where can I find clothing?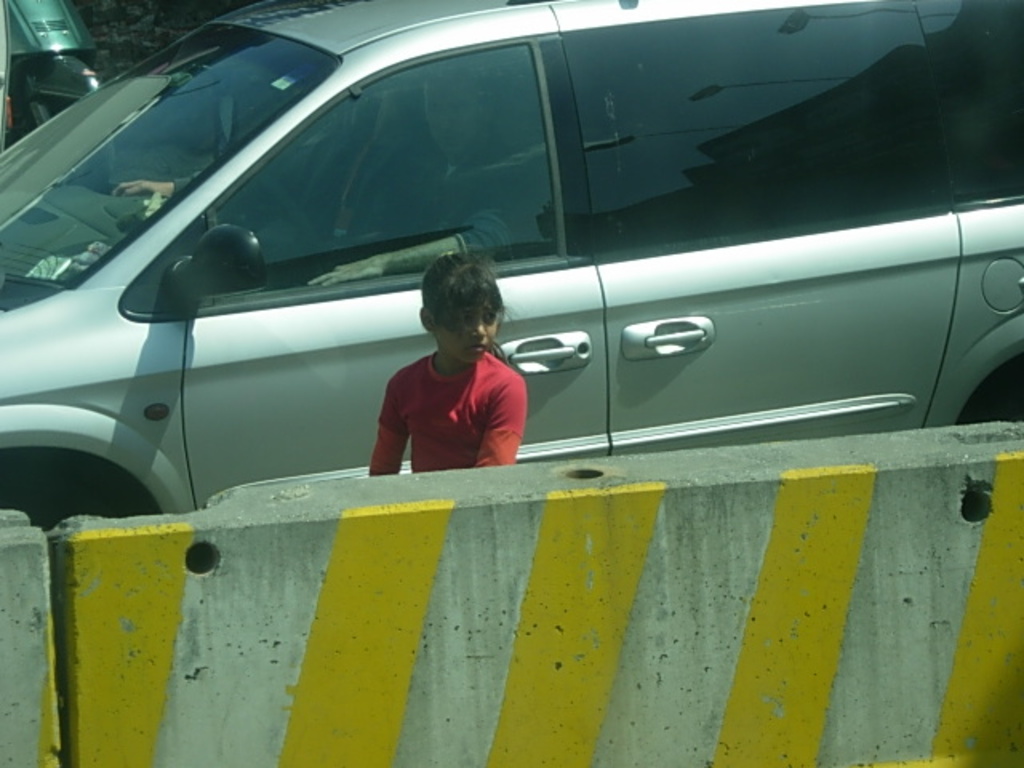
You can find it at x1=370, y1=349, x2=528, y2=472.
